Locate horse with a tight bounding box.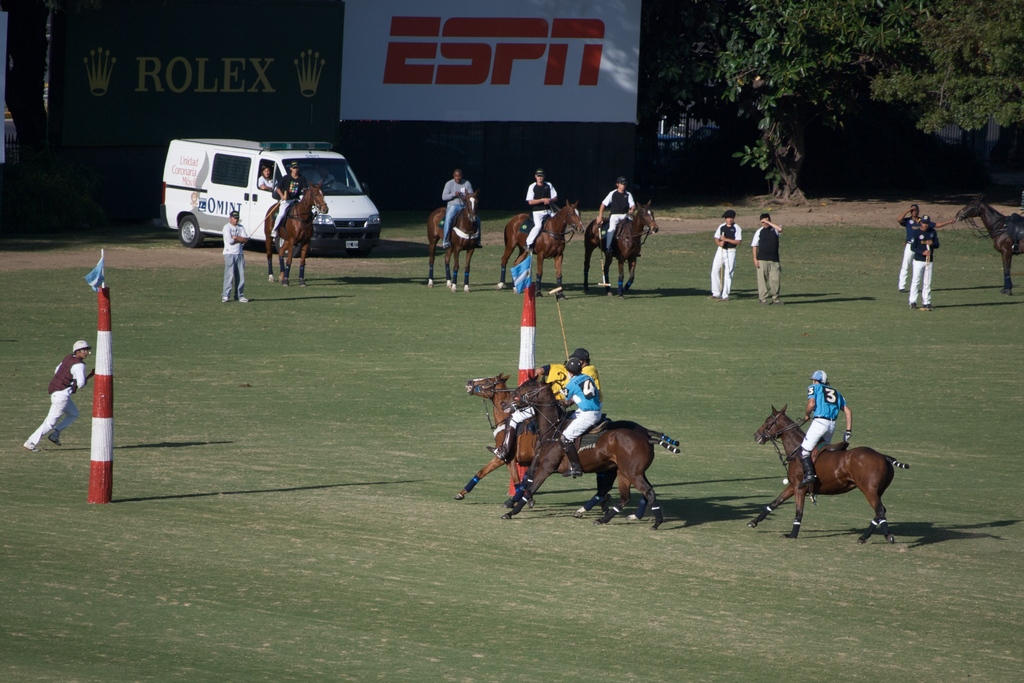
956 192 1023 293.
